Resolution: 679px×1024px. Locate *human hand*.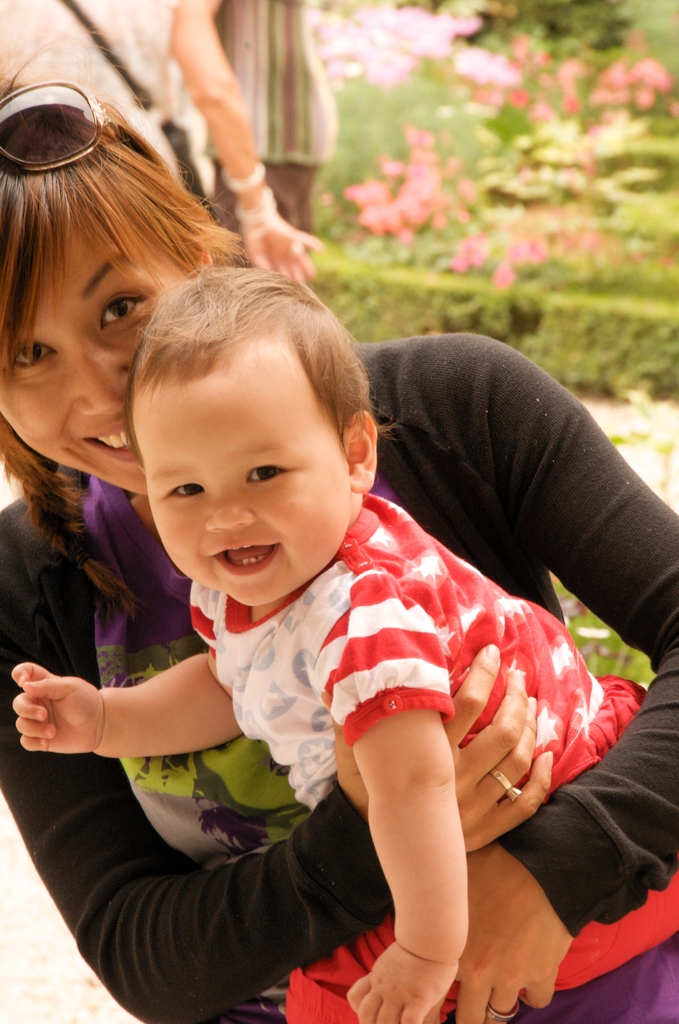
418:844:575:1023.
